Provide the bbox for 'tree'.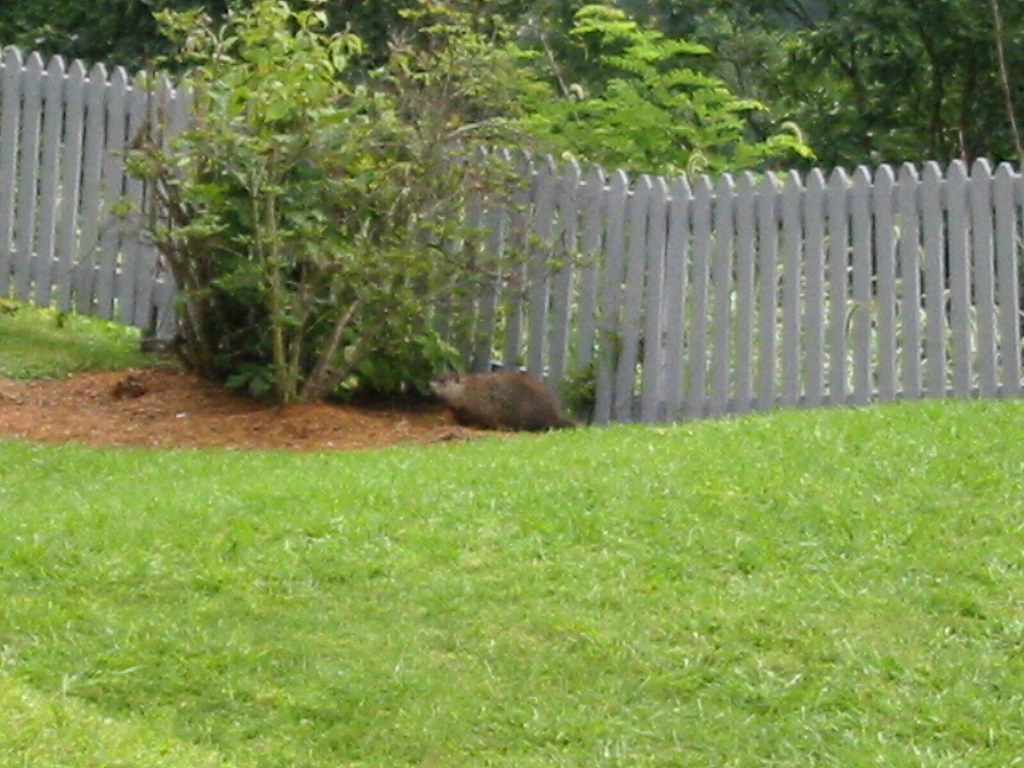
locate(472, 4, 827, 387).
